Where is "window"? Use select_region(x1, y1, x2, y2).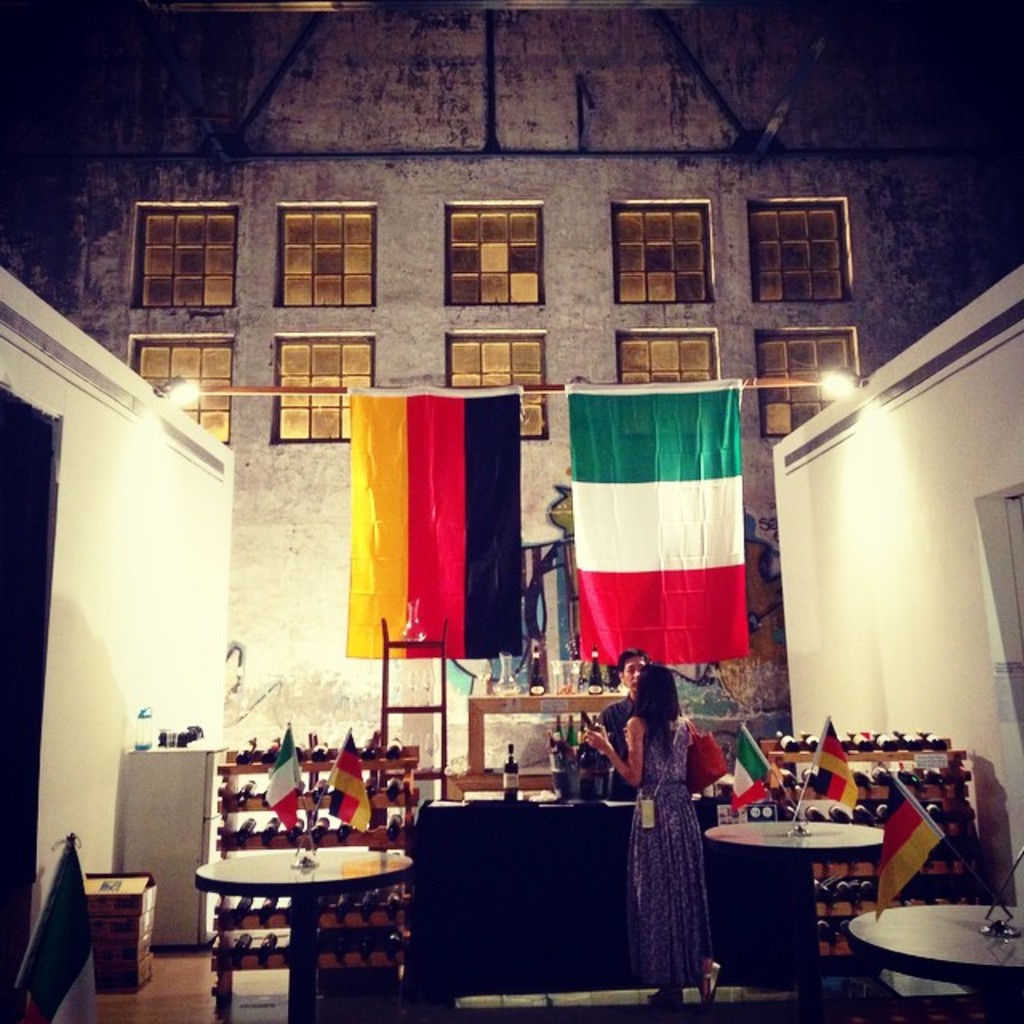
select_region(608, 197, 718, 302).
